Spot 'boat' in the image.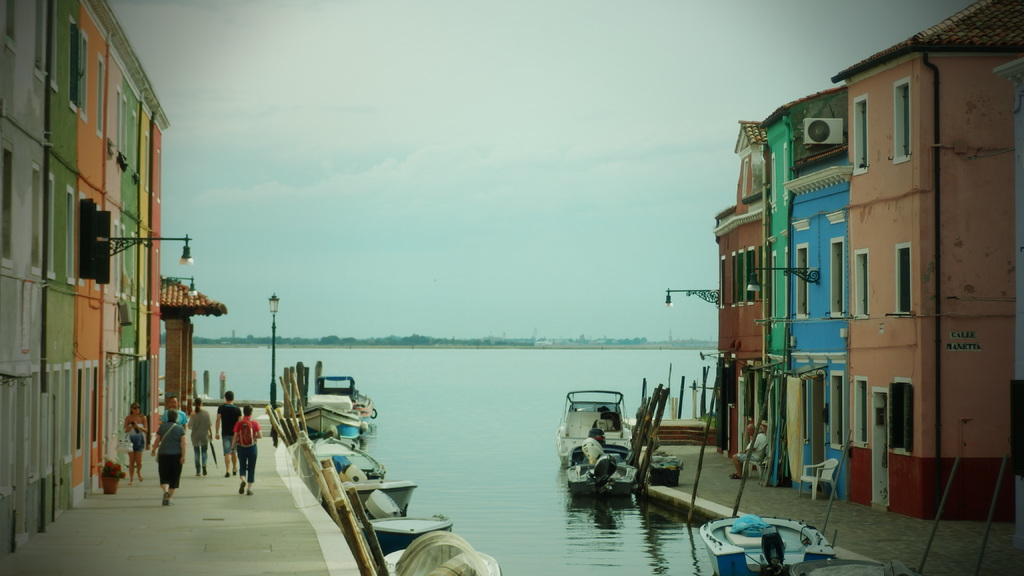
'boat' found at (295,371,360,411).
